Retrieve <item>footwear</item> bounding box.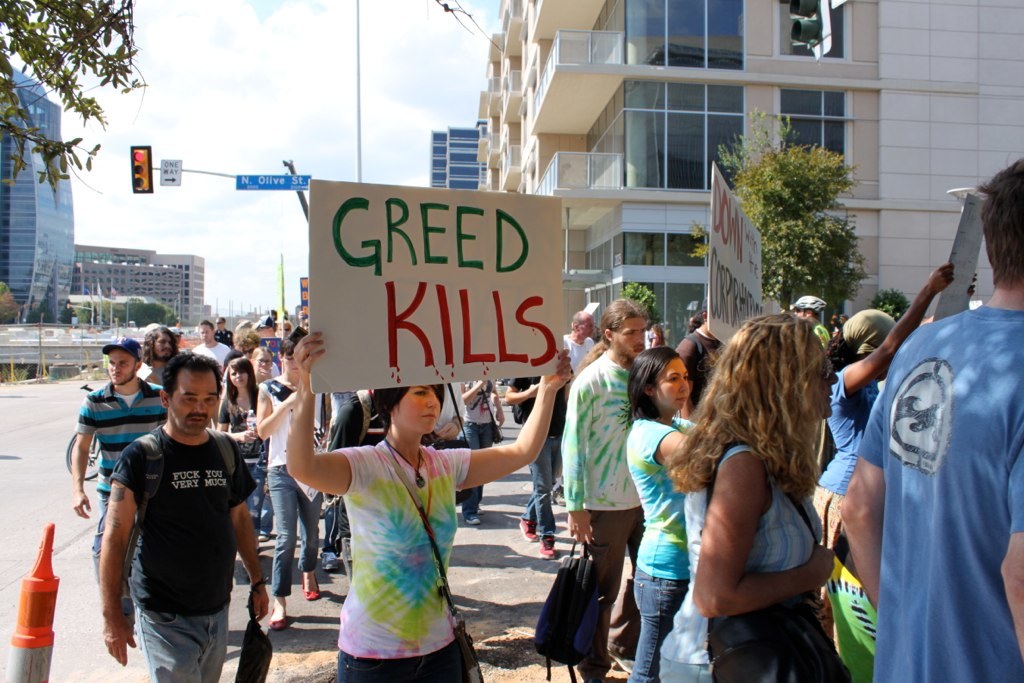
Bounding box: {"x1": 604, "y1": 639, "x2": 636, "y2": 673}.
